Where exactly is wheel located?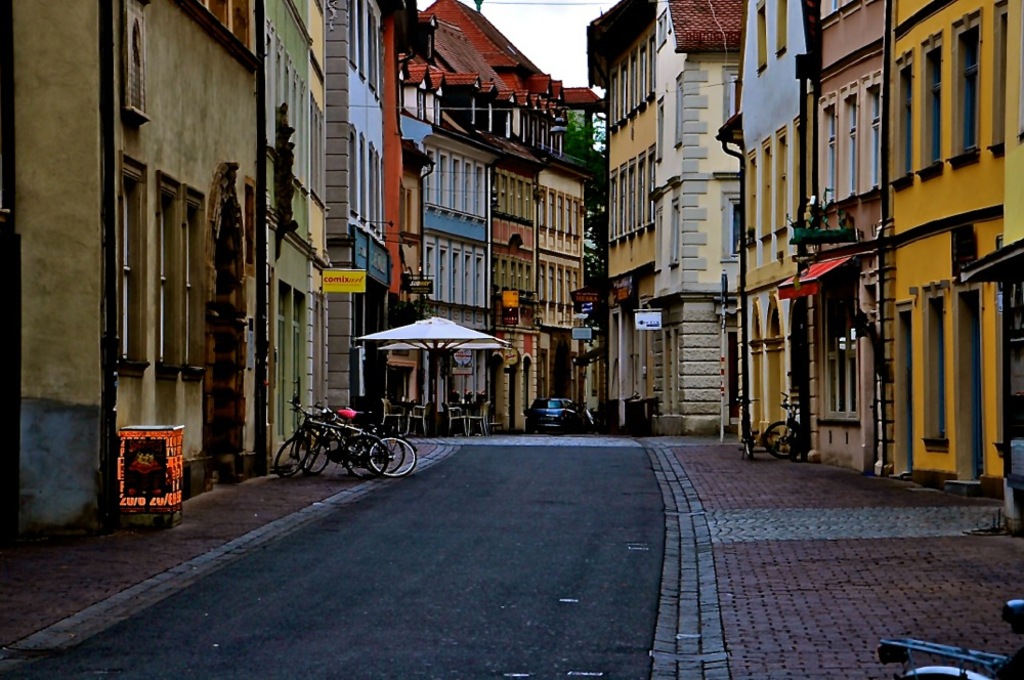
Its bounding box is {"x1": 271, "y1": 434, "x2": 310, "y2": 480}.
